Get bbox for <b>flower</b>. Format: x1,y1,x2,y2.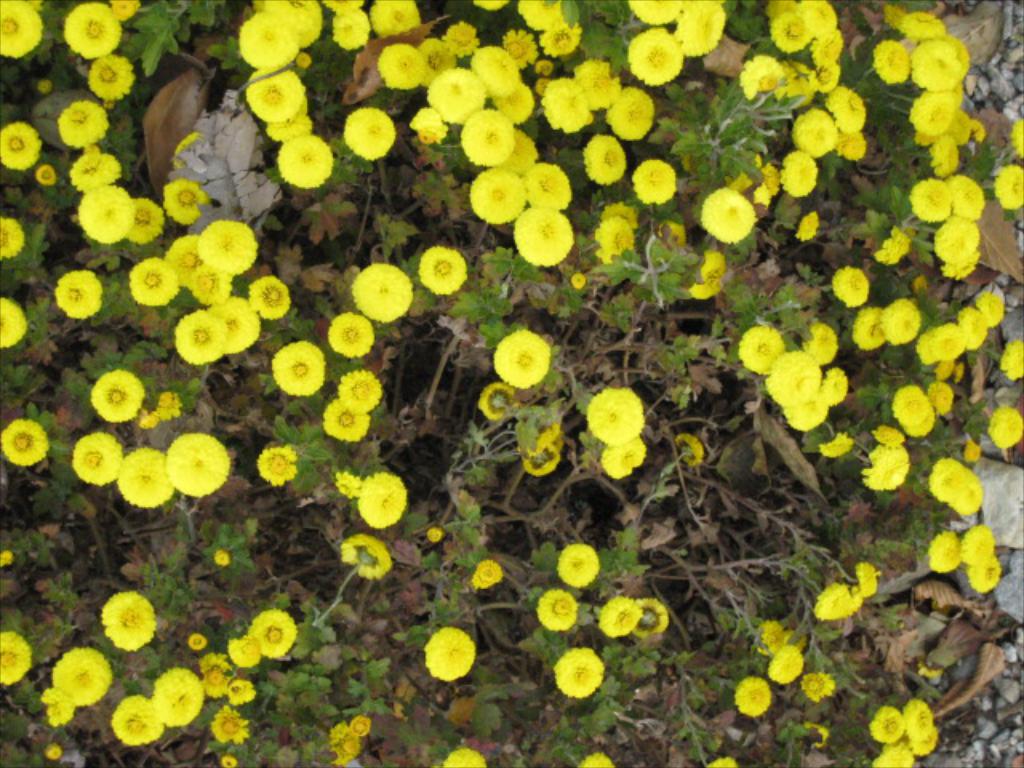
766,357,821,410.
